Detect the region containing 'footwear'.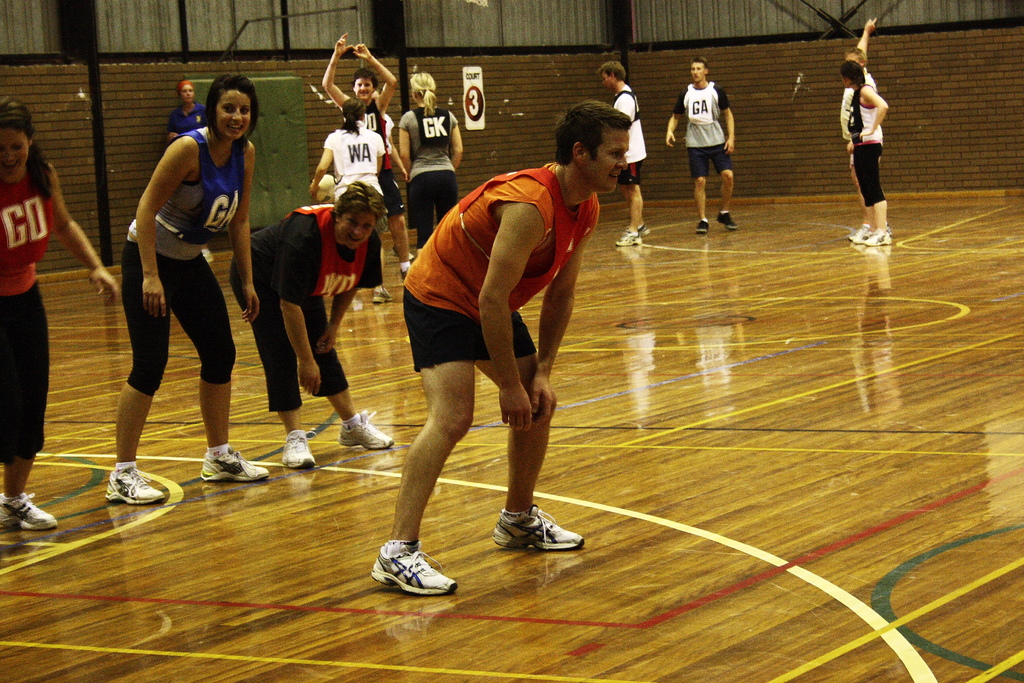
select_region(104, 462, 165, 509).
